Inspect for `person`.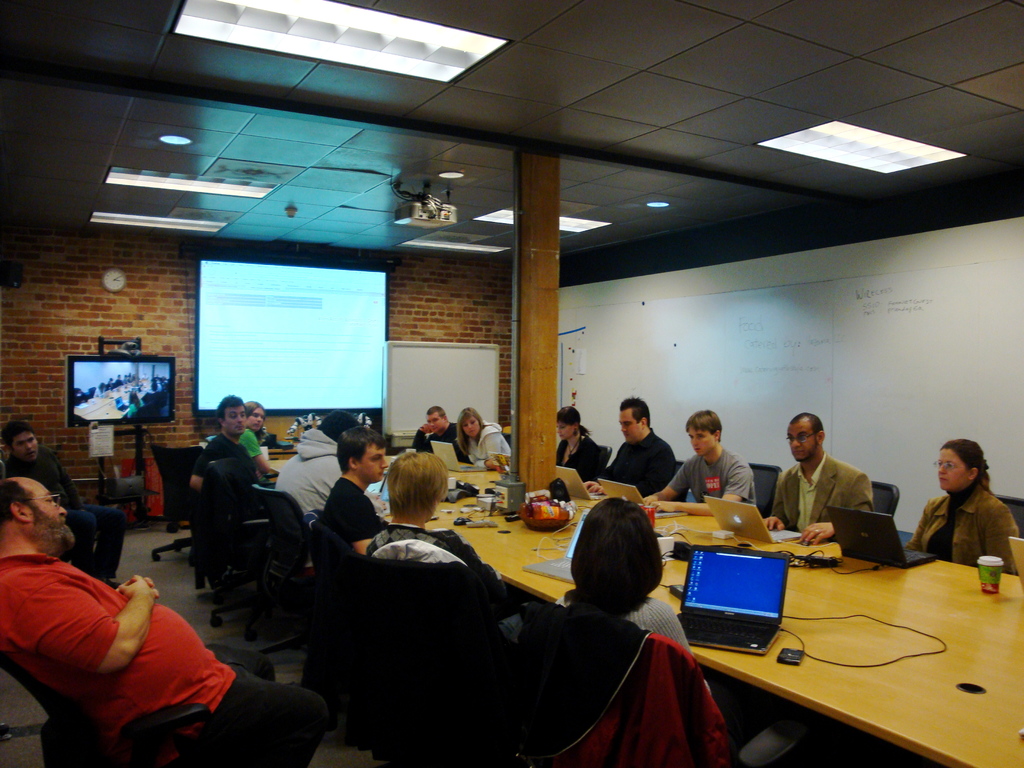
Inspection: 497 495 744 767.
